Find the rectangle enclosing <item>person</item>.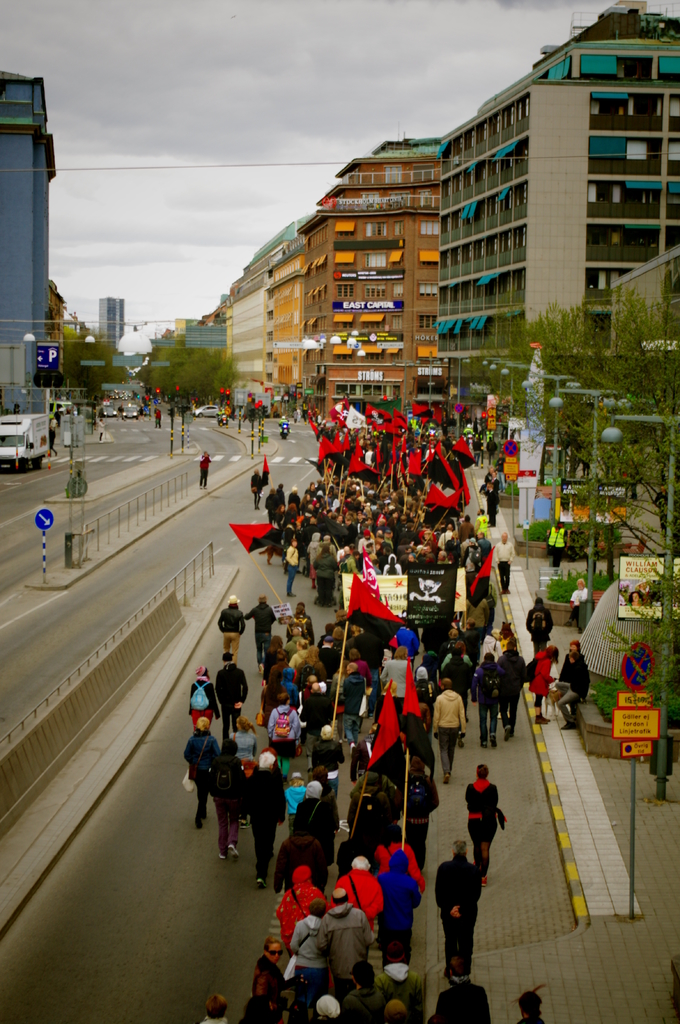
(553,652,589,732).
